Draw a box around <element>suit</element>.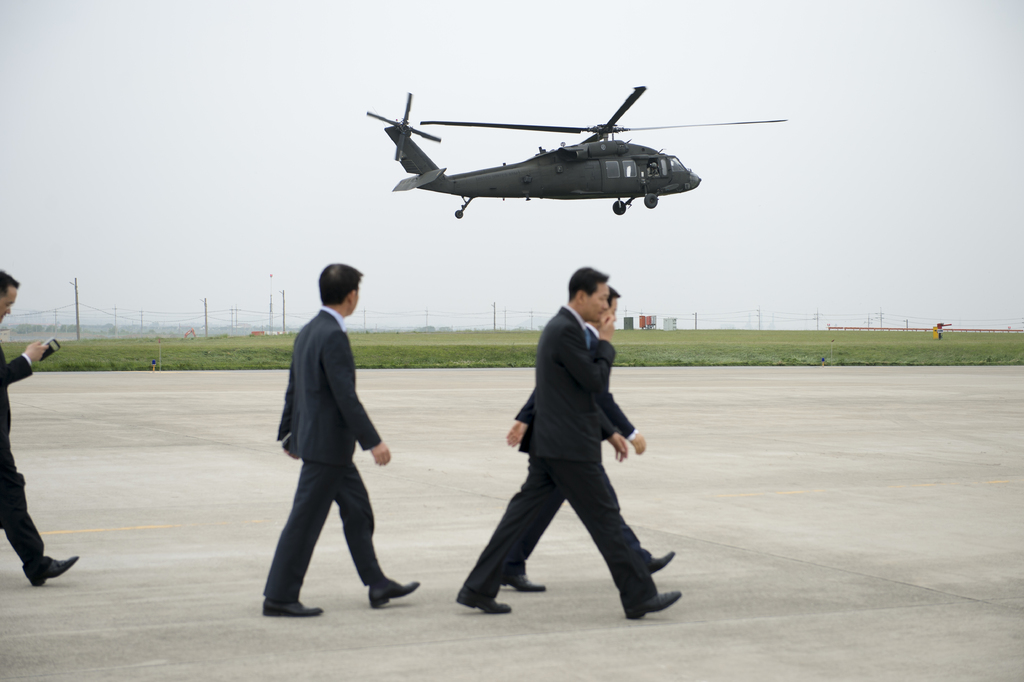
left=0, top=335, right=45, bottom=572.
